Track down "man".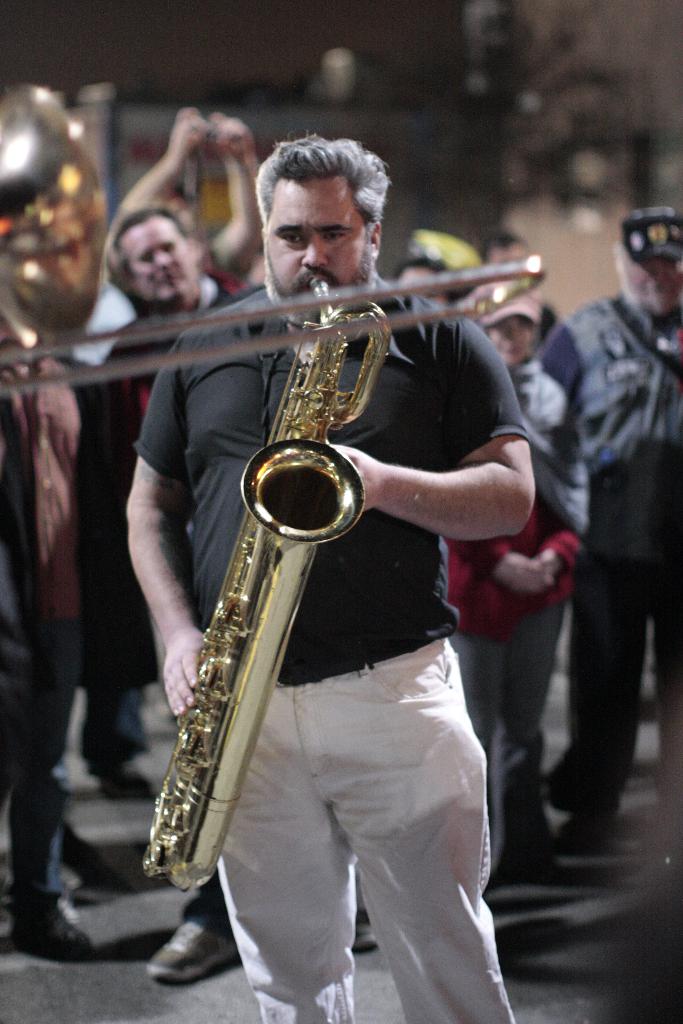
Tracked to bbox=(122, 131, 537, 1023).
